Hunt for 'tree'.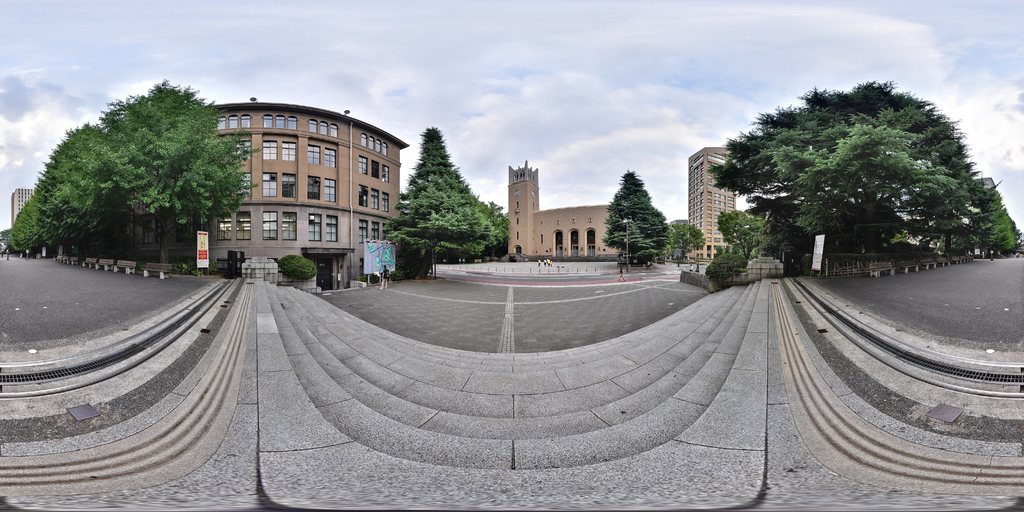
Hunted down at (left=679, top=82, right=1008, bottom=294).
